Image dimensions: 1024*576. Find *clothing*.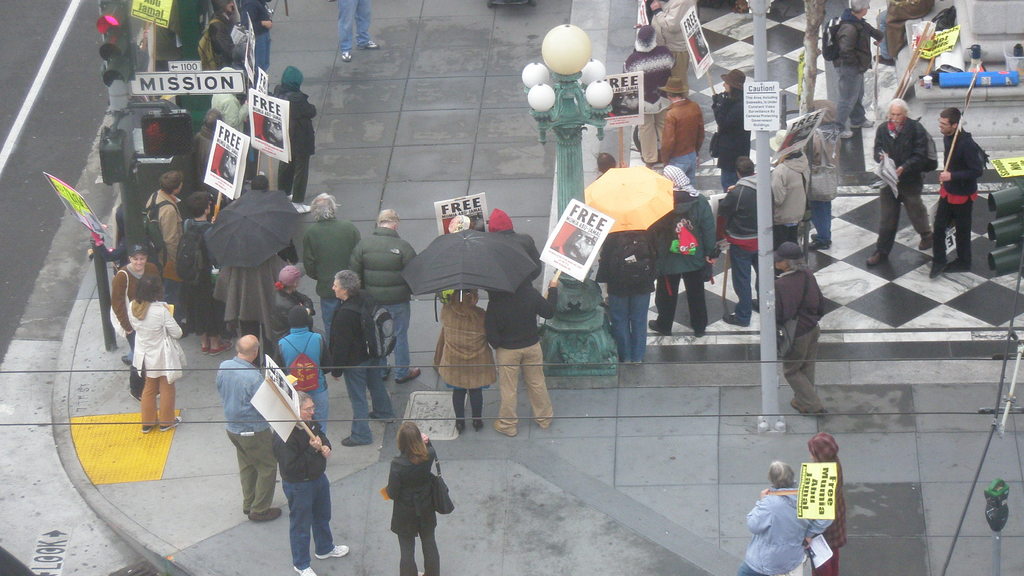
box(205, 15, 235, 65).
